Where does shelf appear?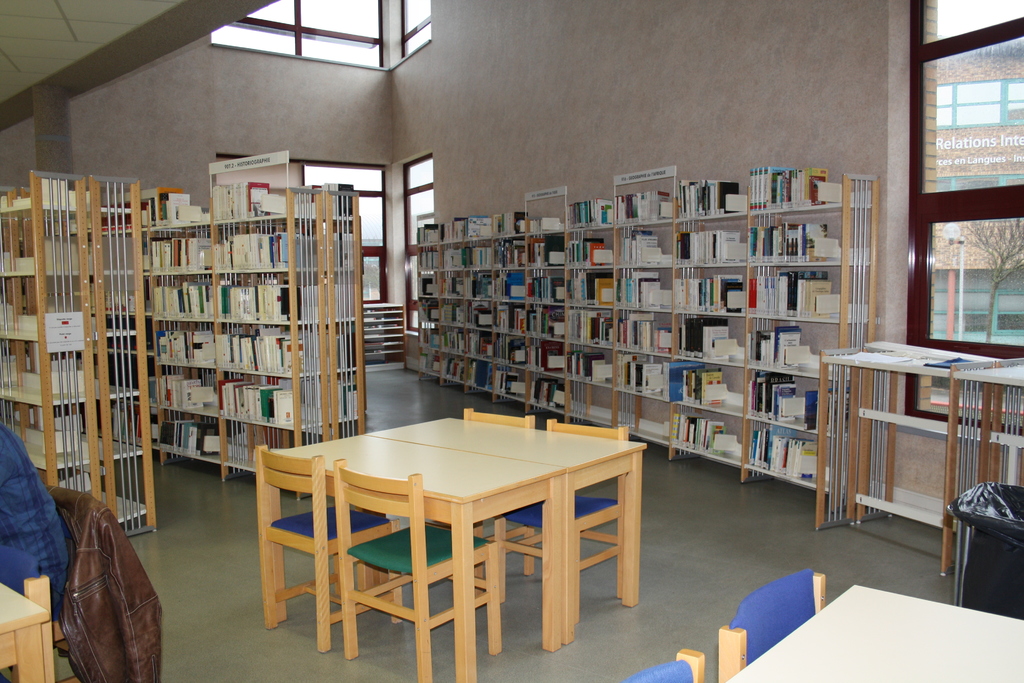
Appears at <box>463,220,495,238</box>.
